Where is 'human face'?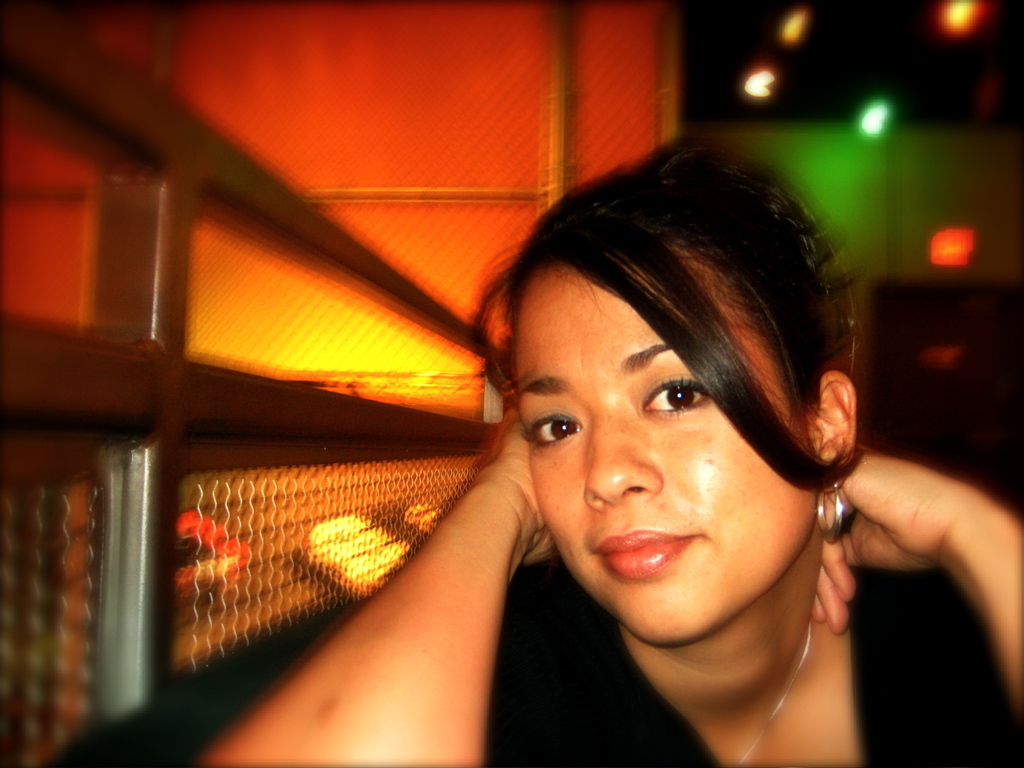
(514, 264, 822, 648).
